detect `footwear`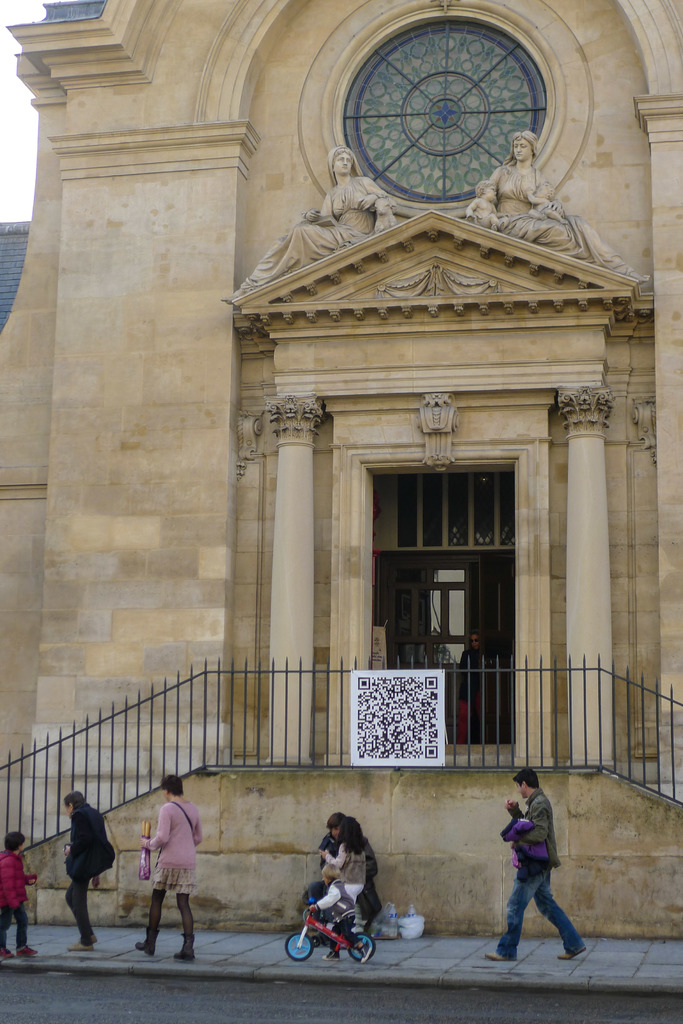
BBox(17, 942, 38, 958)
